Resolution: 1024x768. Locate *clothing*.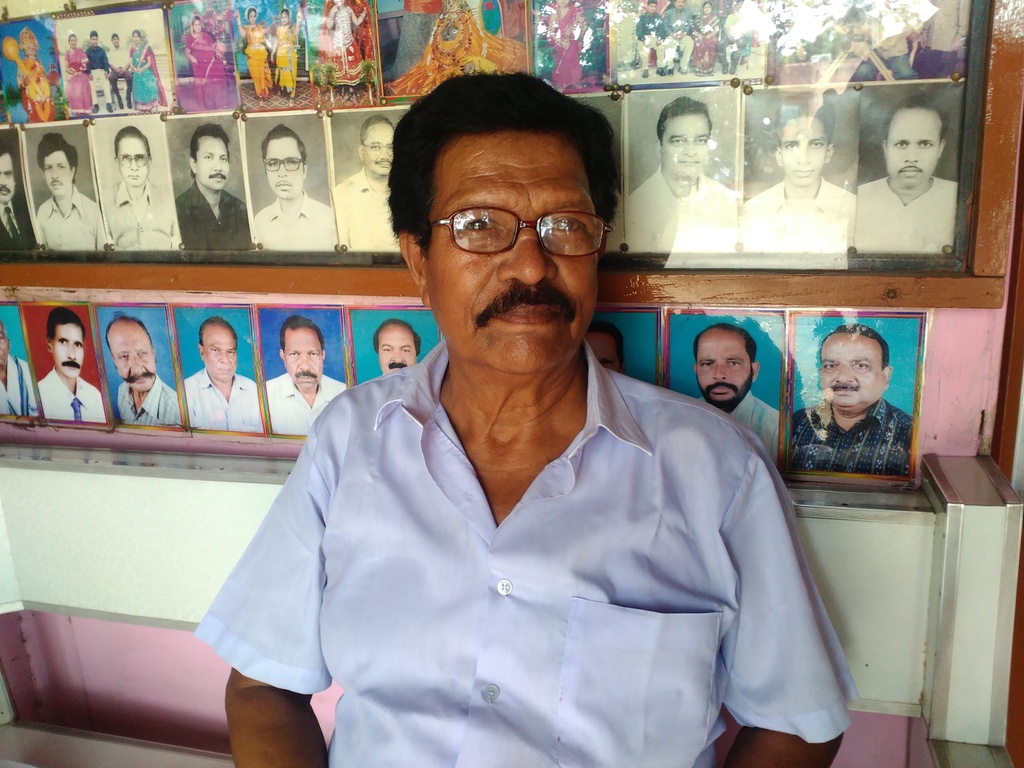
{"left": 635, "top": 10, "right": 665, "bottom": 71}.
